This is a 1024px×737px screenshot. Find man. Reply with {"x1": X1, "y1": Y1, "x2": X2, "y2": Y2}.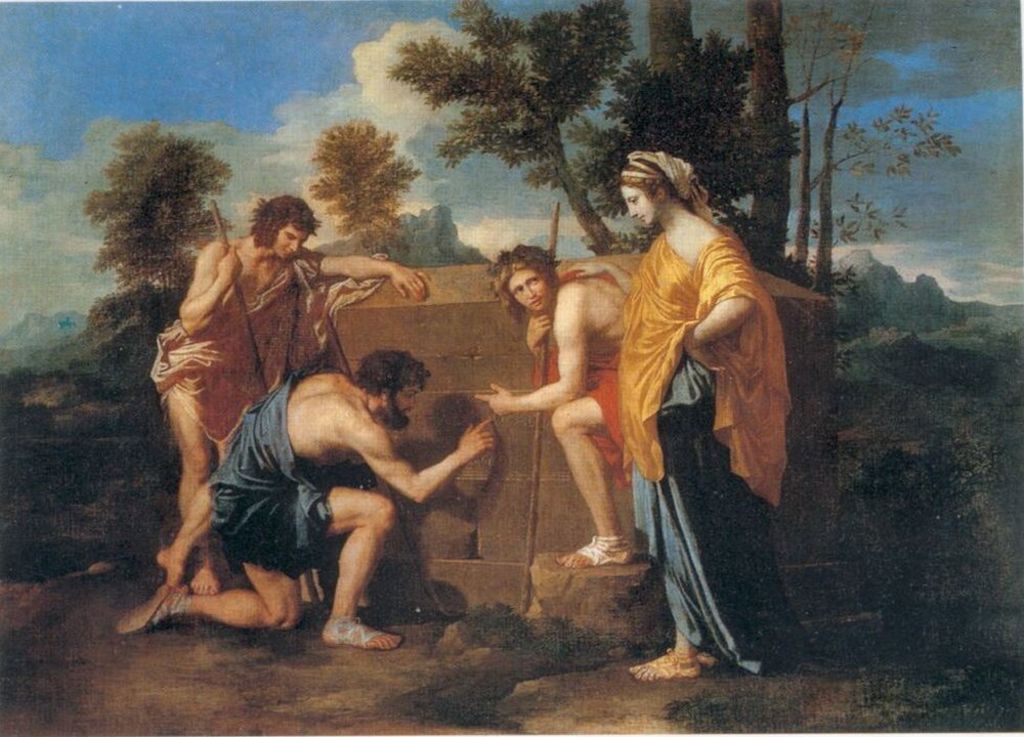
{"x1": 466, "y1": 233, "x2": 650, "y2": 567}.
